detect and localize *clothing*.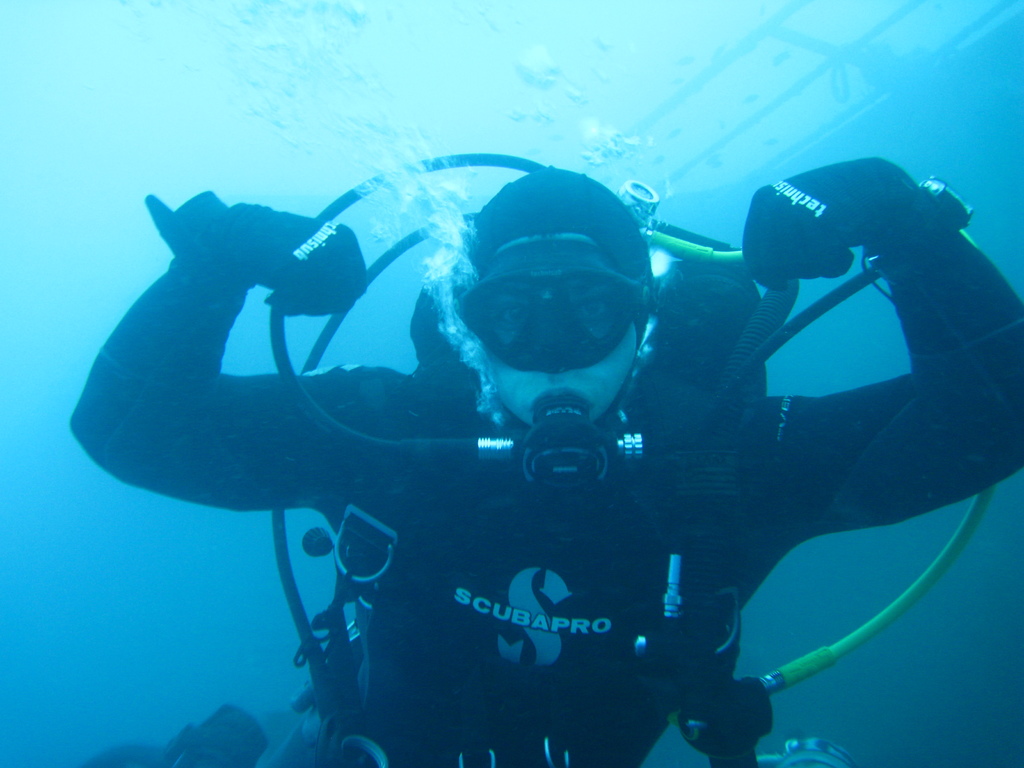
Localized at [61, 189, 1021, 767].
